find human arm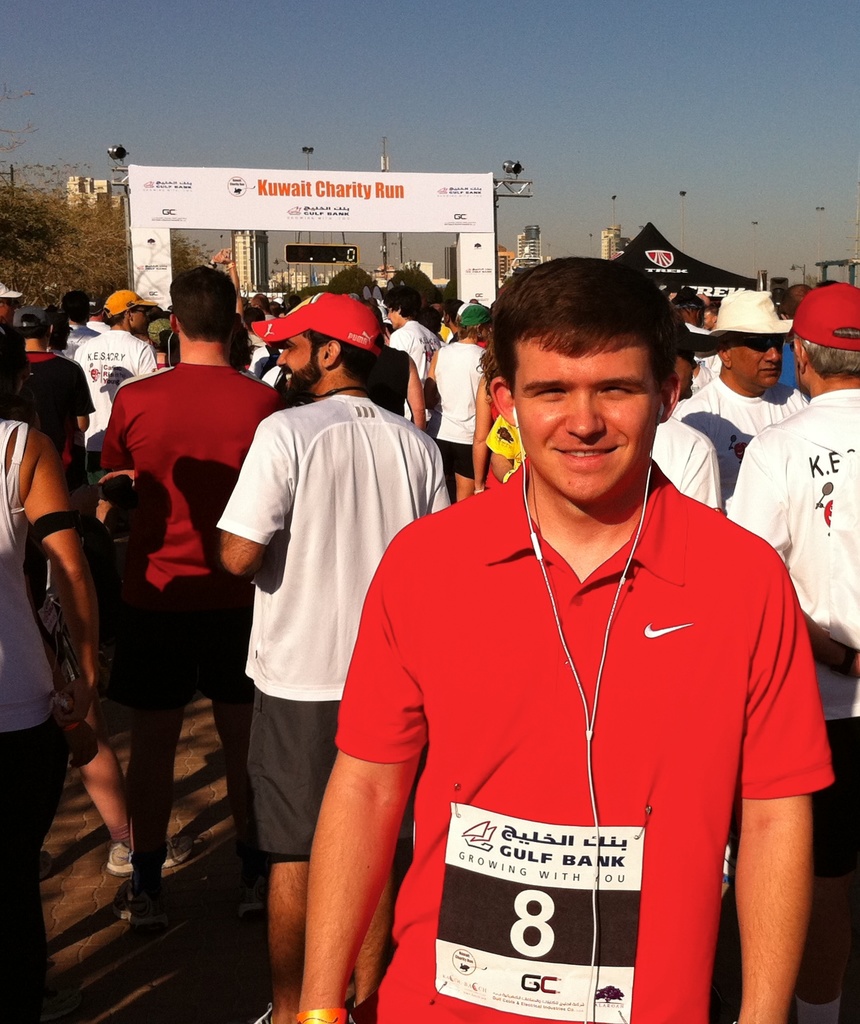
x1=721 y1=403 x2=811 y2=532
